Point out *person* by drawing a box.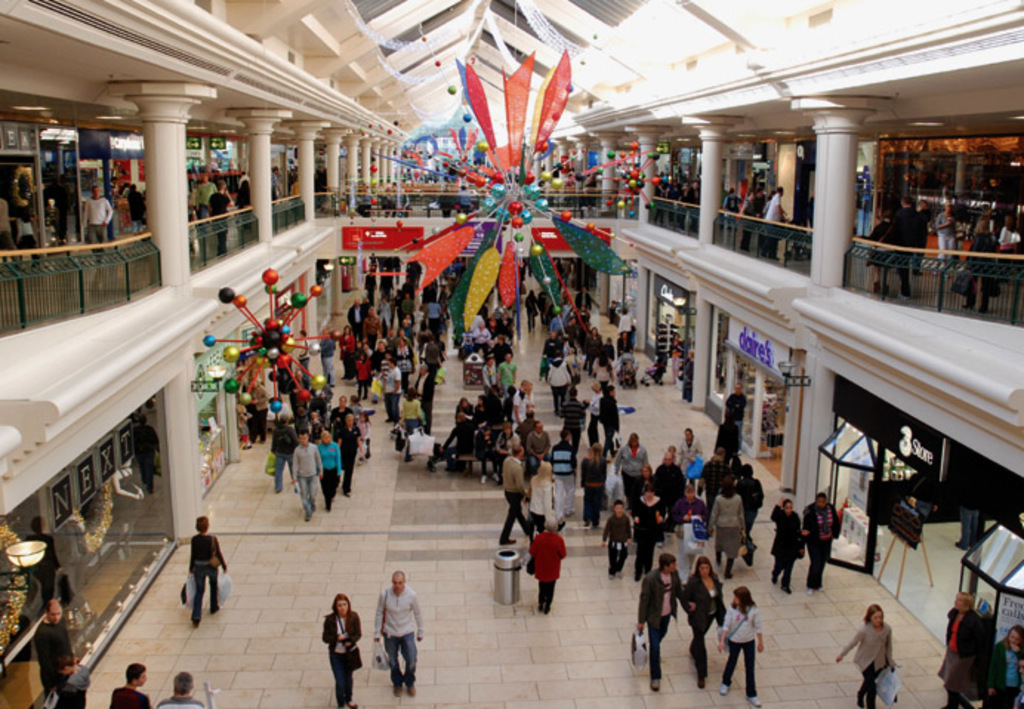
bbox=[31, 592, 86, 708].
